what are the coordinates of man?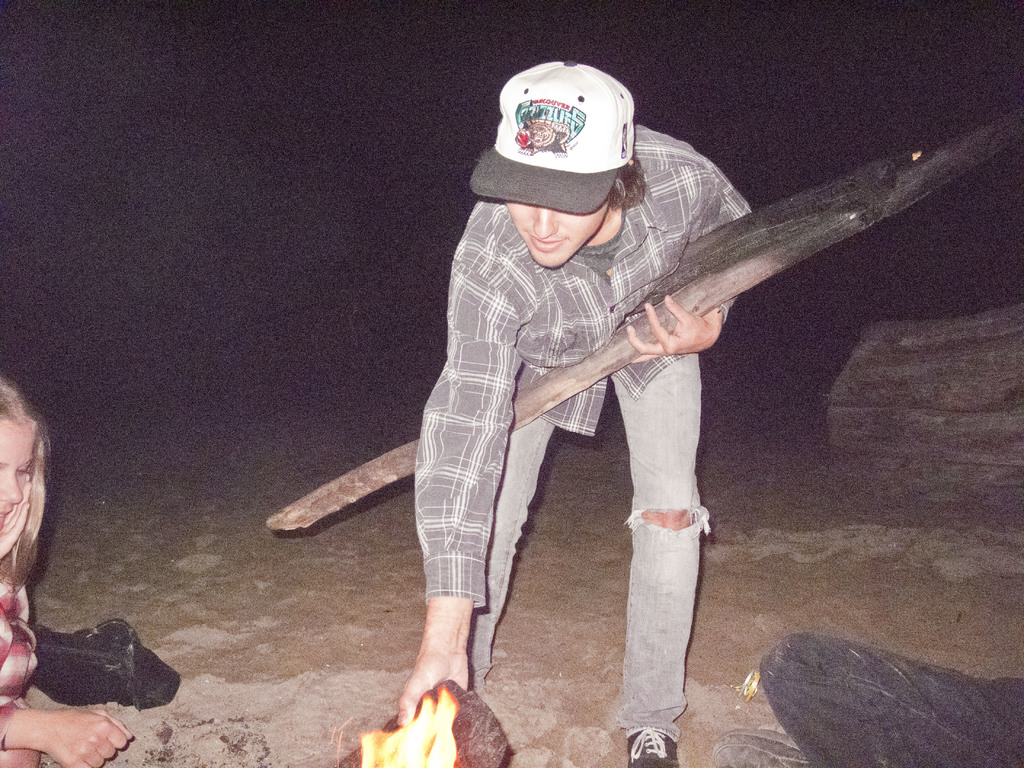
(left=376, top=47, right=801, bottom=742).
